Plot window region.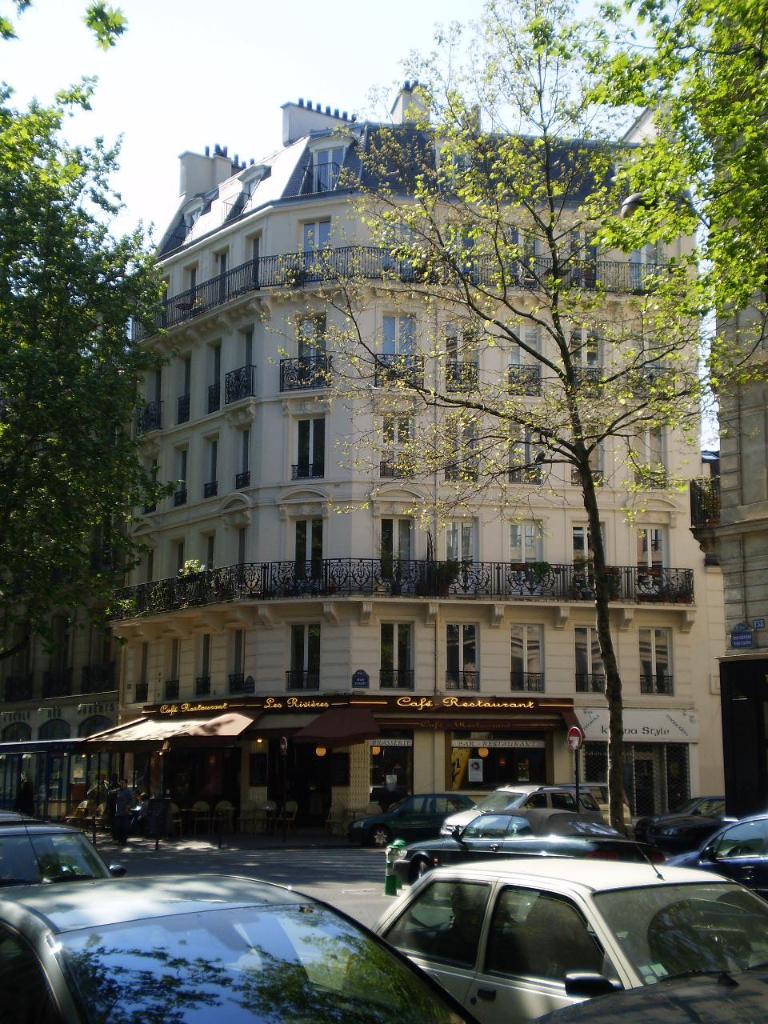
Plotted at x1=381 y1=410 x2=407 y2=477.
